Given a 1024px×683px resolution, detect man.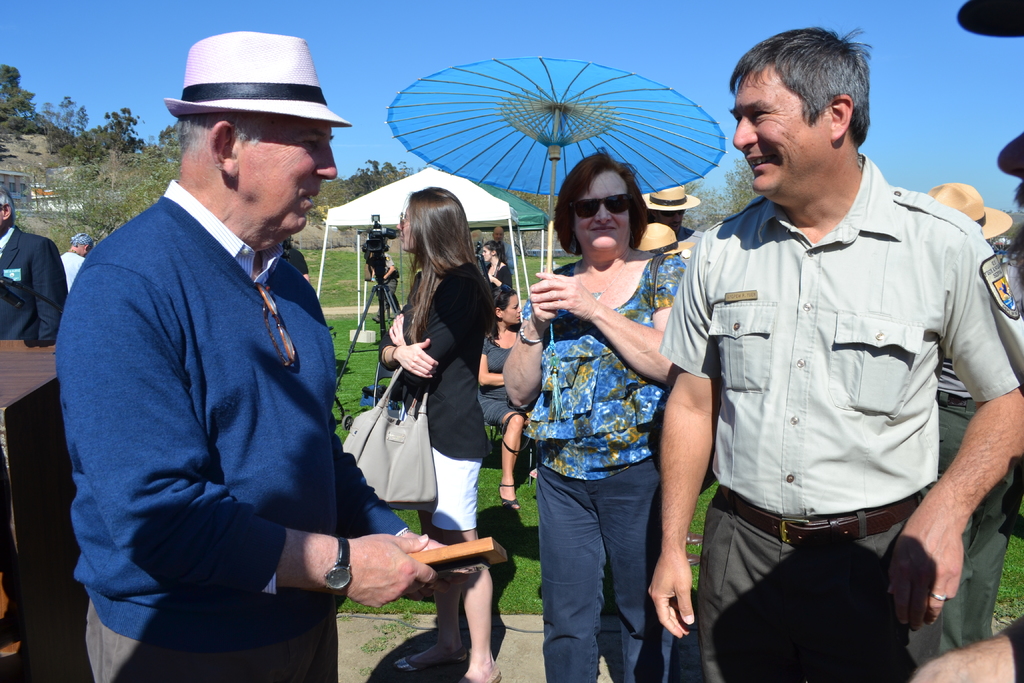
[488,227,520,276].
